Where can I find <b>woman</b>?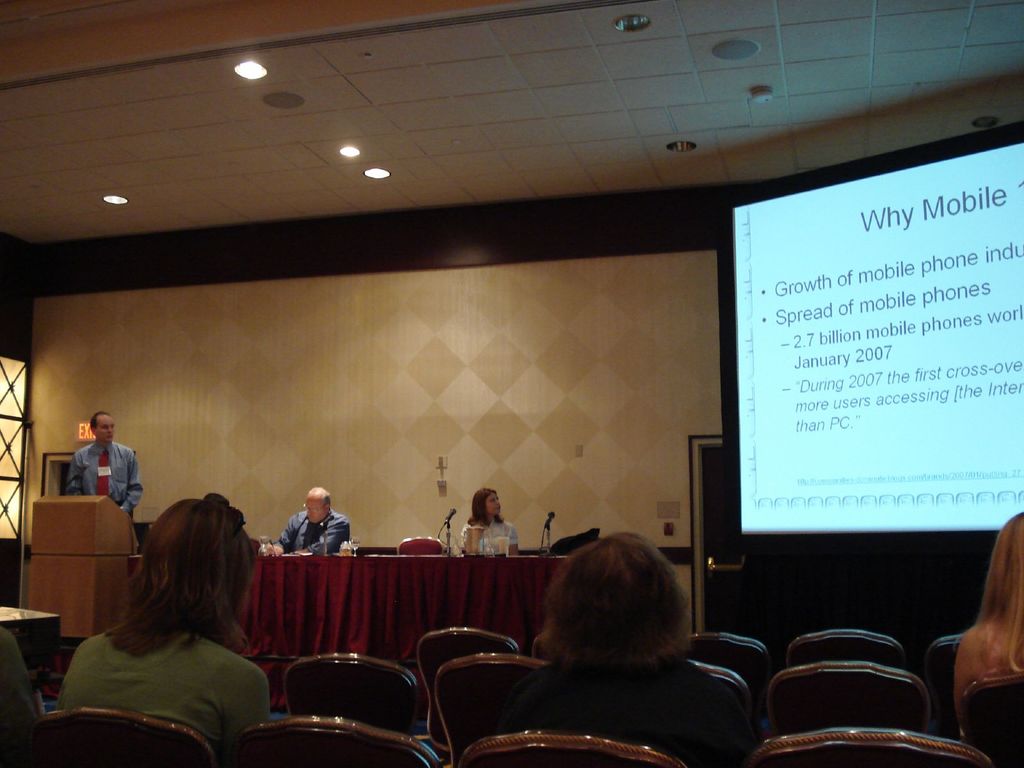
You can find it at bbox=[40, 490, 291, 756].
